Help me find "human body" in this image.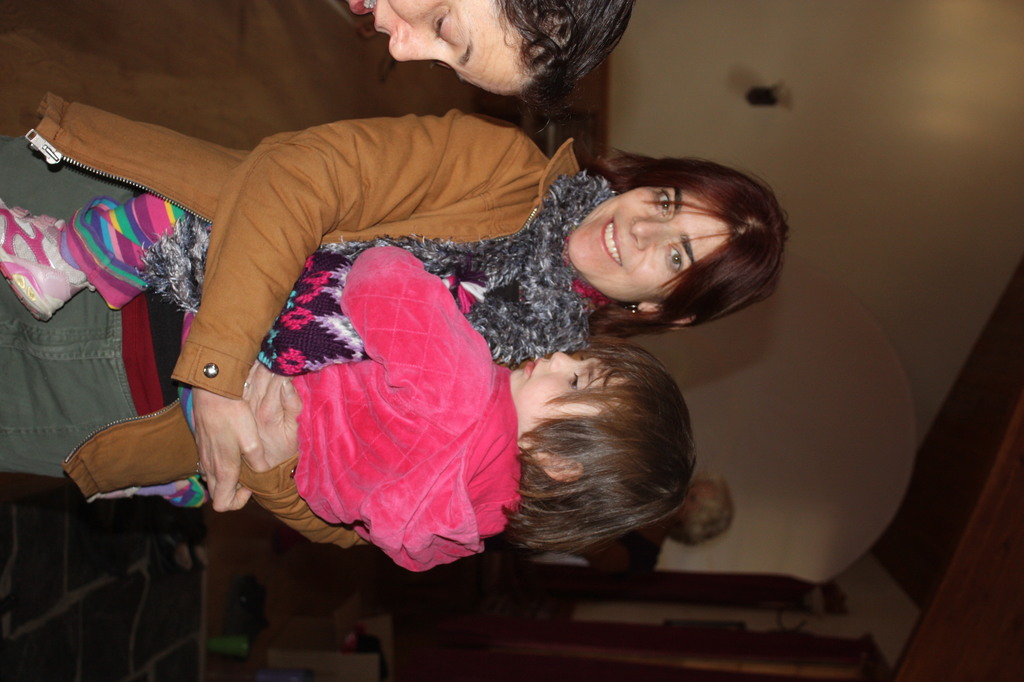
Found it: 0/194/523/568.
